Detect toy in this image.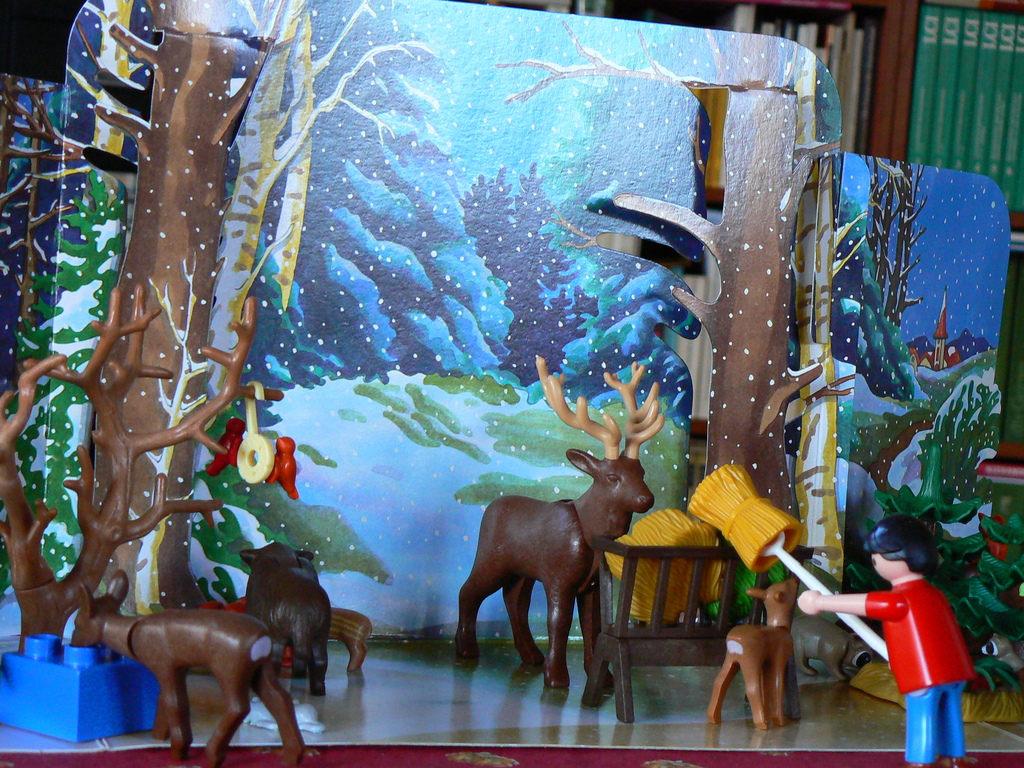
Detection: BBox(68, 570, 297, 767).
